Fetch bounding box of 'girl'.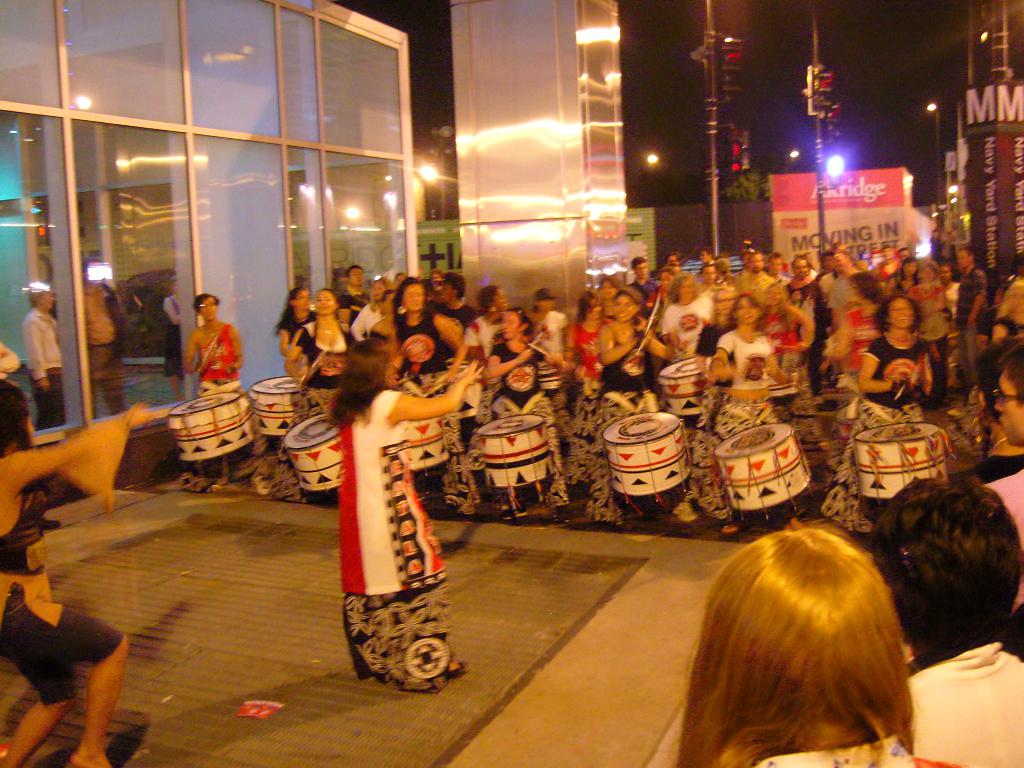
Bbox: [577, 285, 675, 524].
